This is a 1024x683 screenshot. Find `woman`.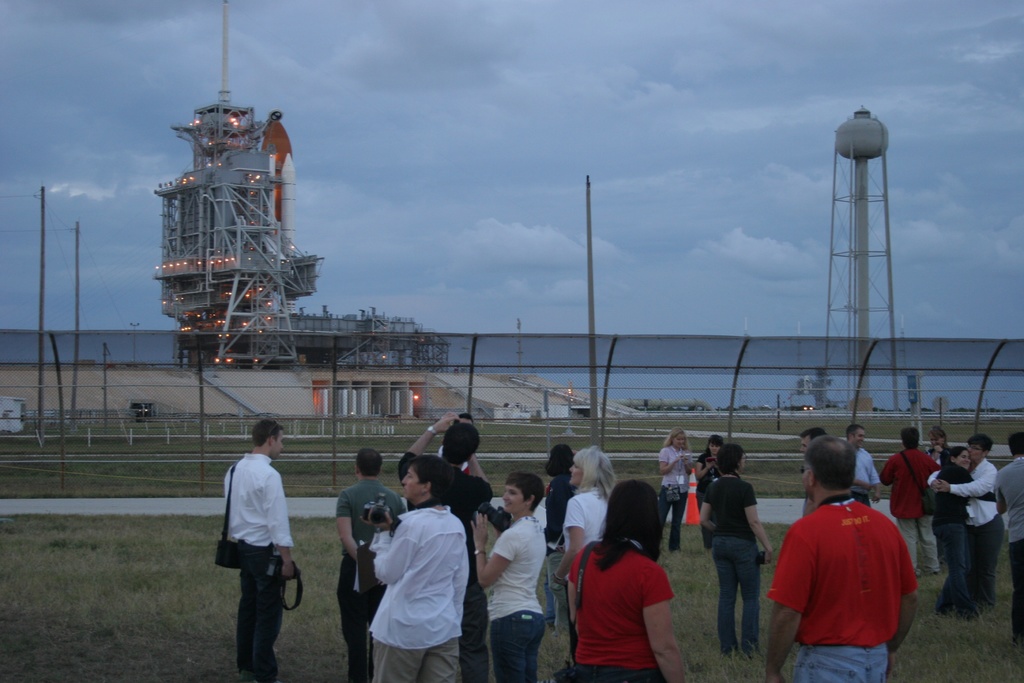
Bounding box: crop(562, 439, 620, 561).
